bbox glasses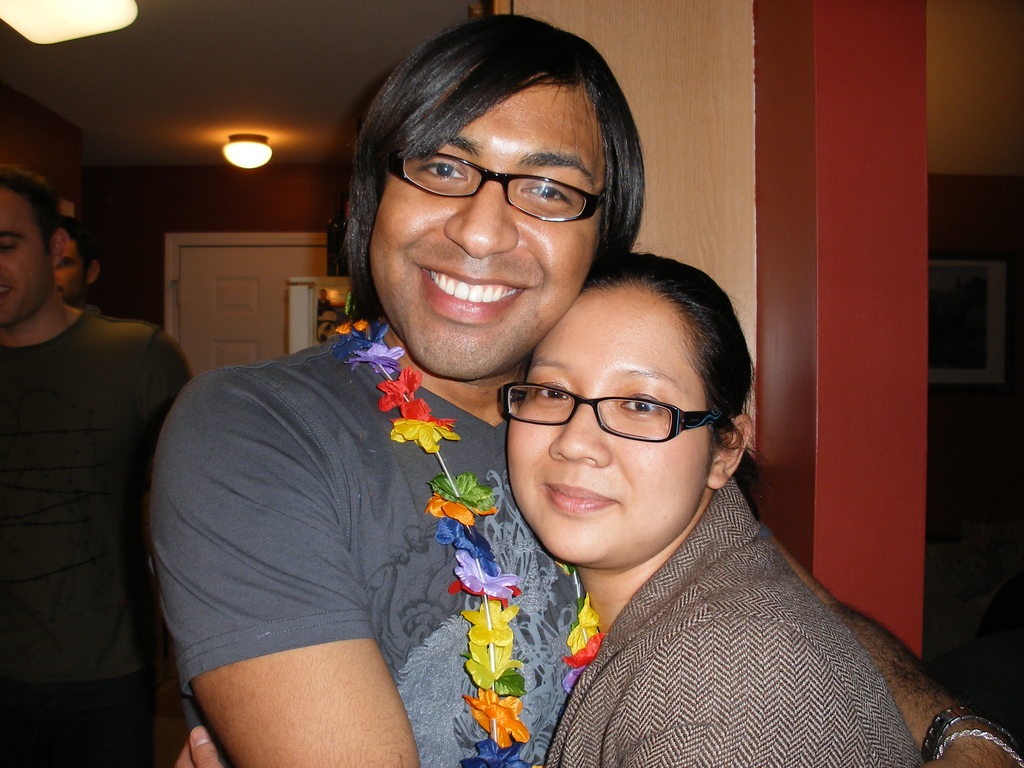
497:379:730:447
